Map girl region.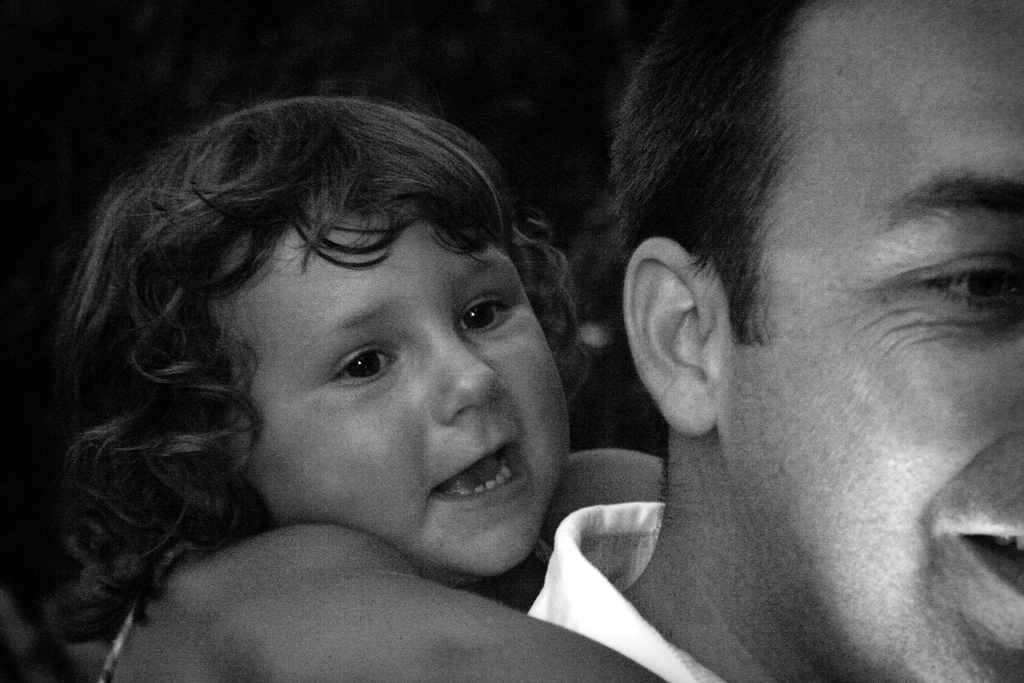
Mapped to left=64, top=92, right=662, bottom=682.
